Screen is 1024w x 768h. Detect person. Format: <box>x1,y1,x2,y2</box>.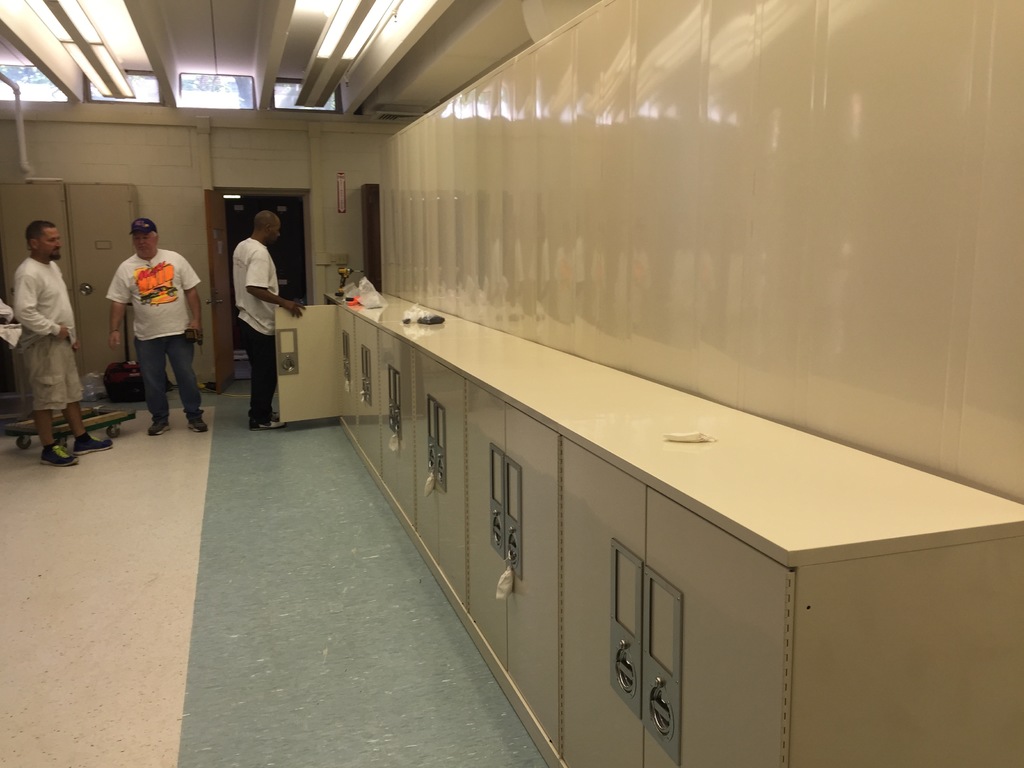
<box>17,220,116,465</box>.
